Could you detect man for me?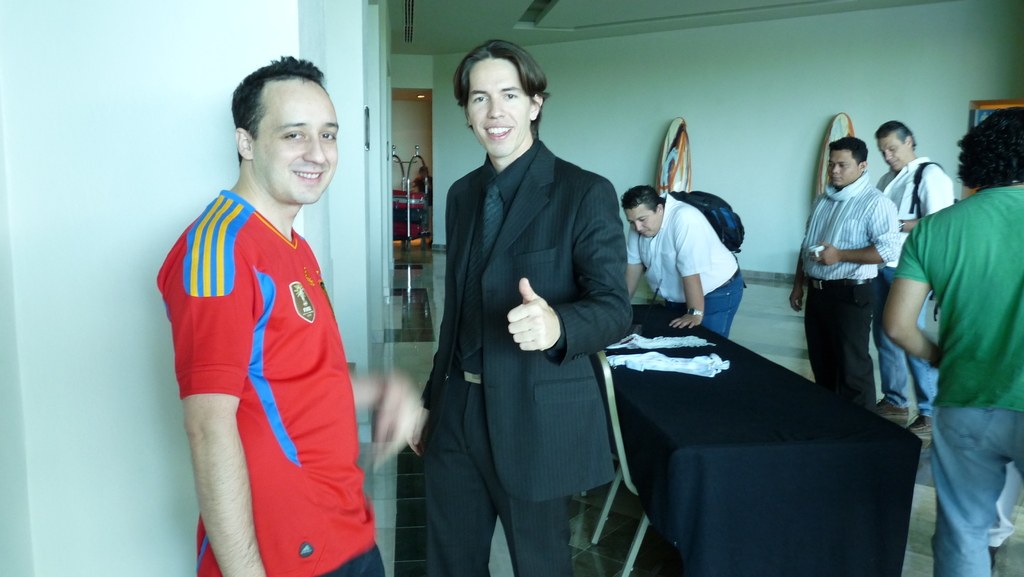
Detection result: region(871, 115, 959, 442).
